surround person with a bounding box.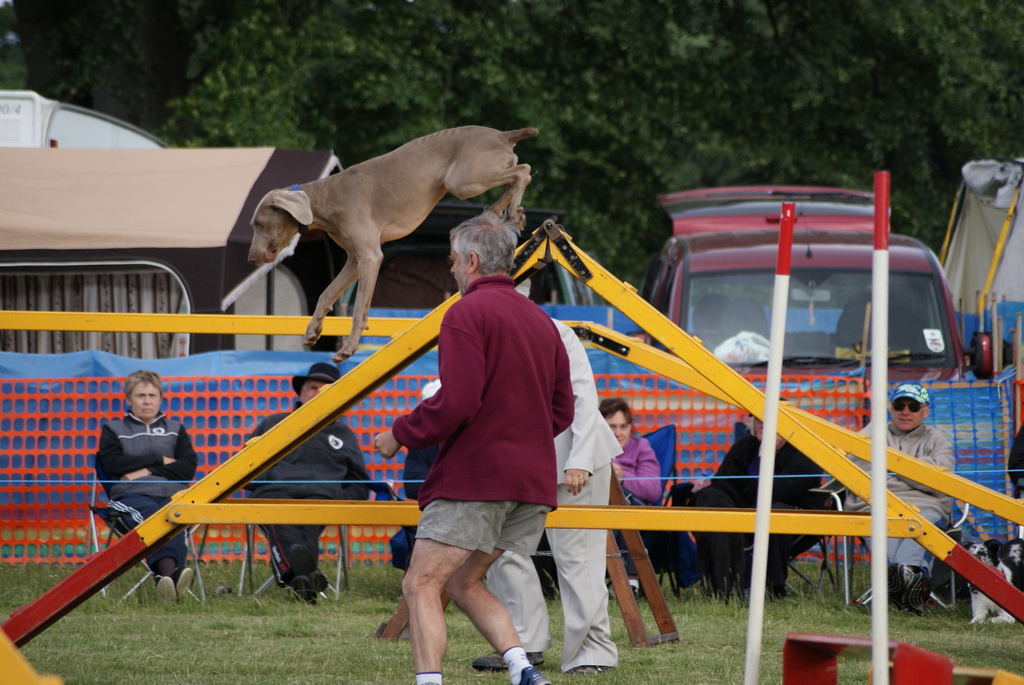
245, 361, 370, 602.
